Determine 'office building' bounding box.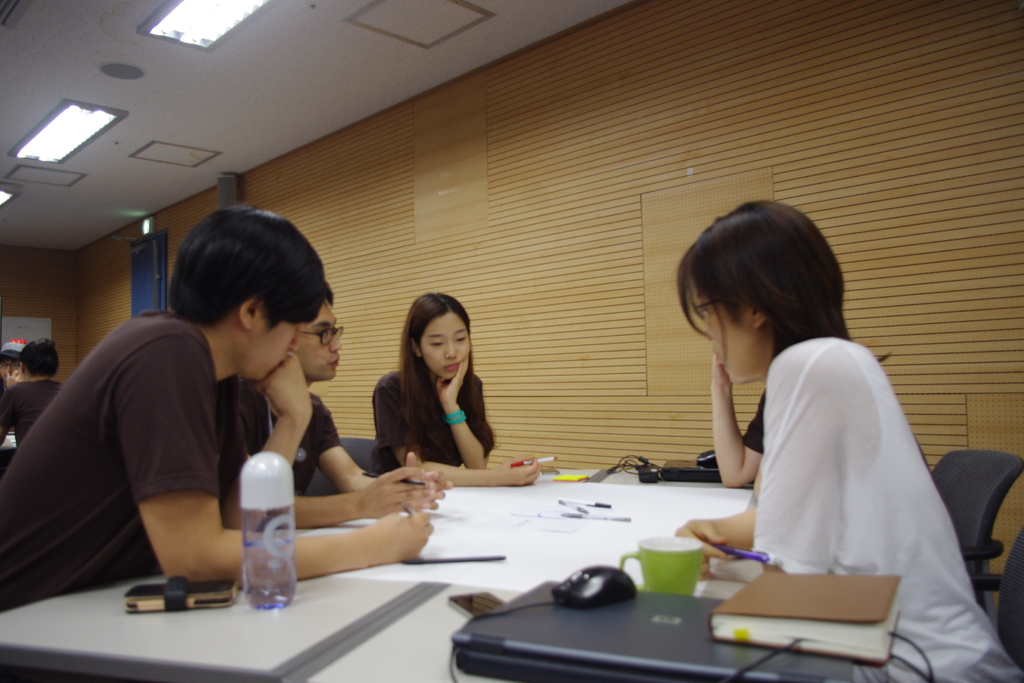
Determined: <bbox>0, 0, 1023, 682</bbox>.
